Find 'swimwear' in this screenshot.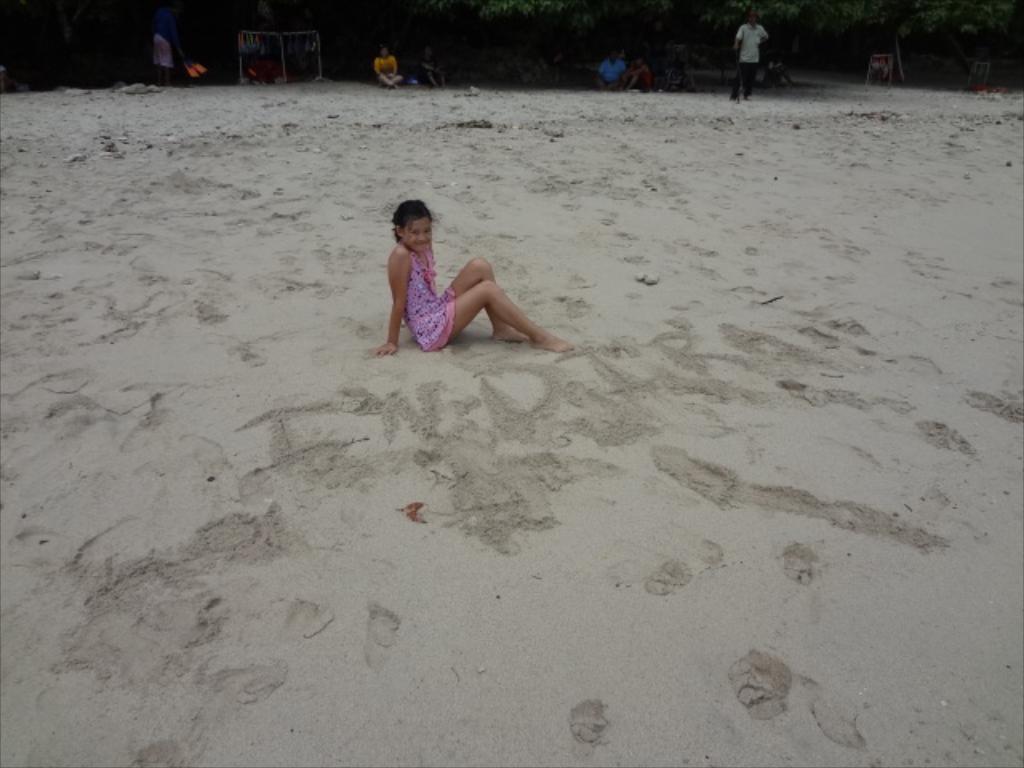
The bounding box for 'swimwear' is left=403, top=245, right=458, bottom=352.
